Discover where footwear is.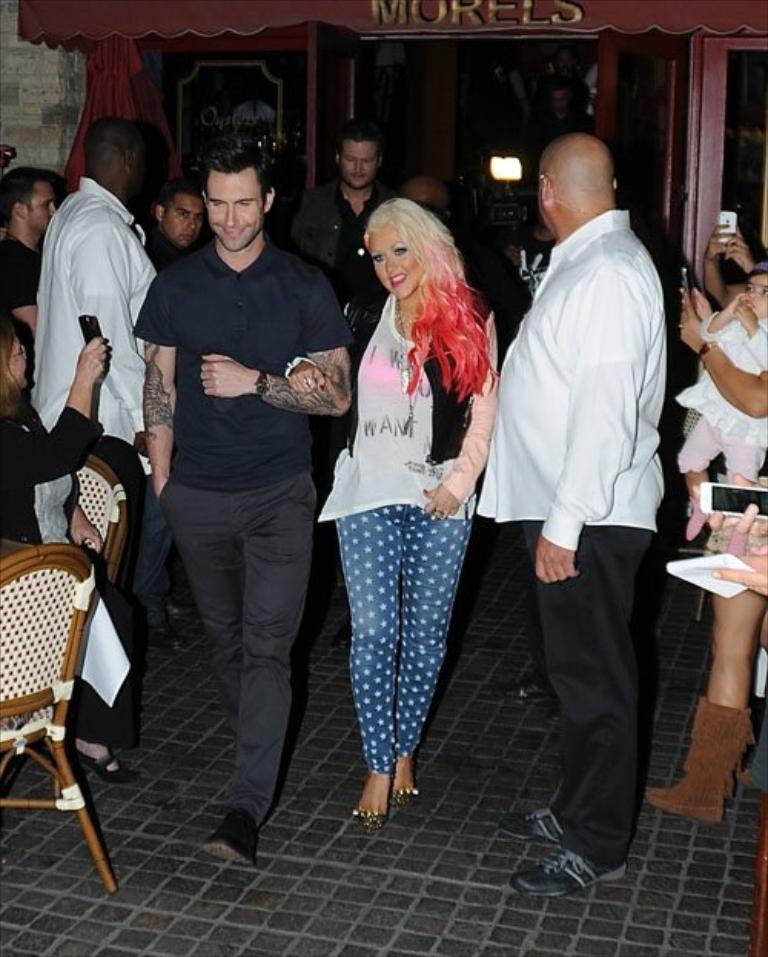
Discovered at Rect(333, 618, 350, 647).
